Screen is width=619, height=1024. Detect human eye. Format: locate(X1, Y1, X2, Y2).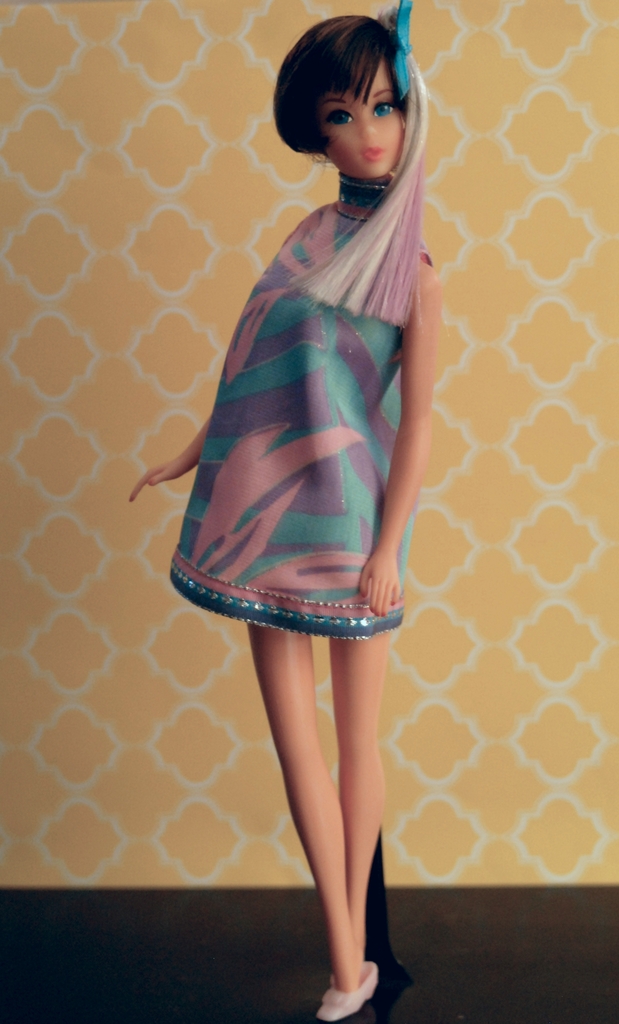
locate(367, 99, 398, 125).
